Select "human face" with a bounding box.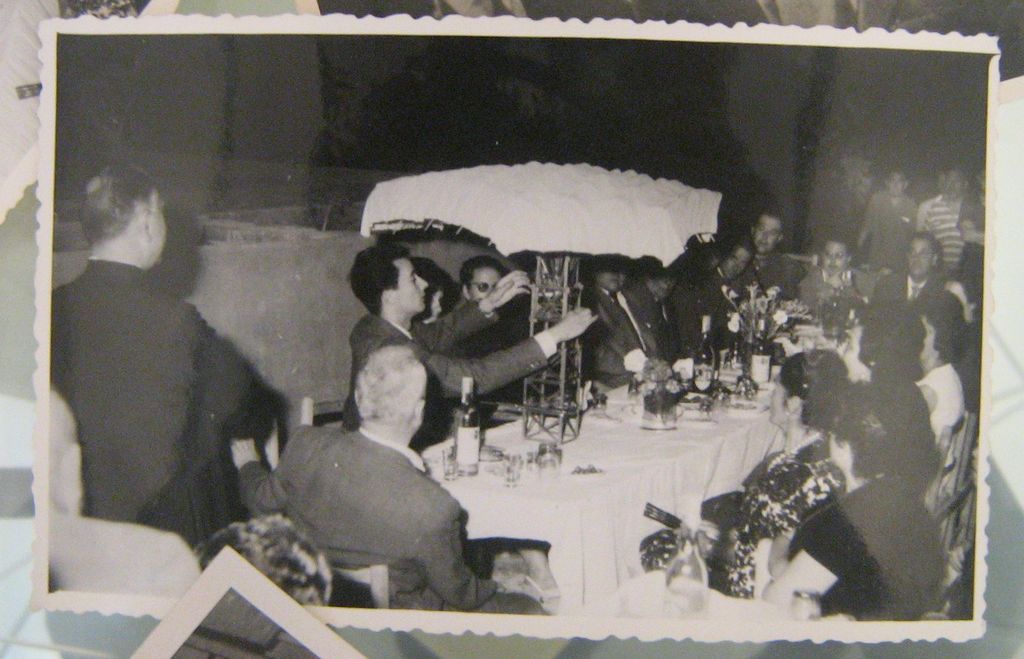
BBox(948, 169, 961, 202).
